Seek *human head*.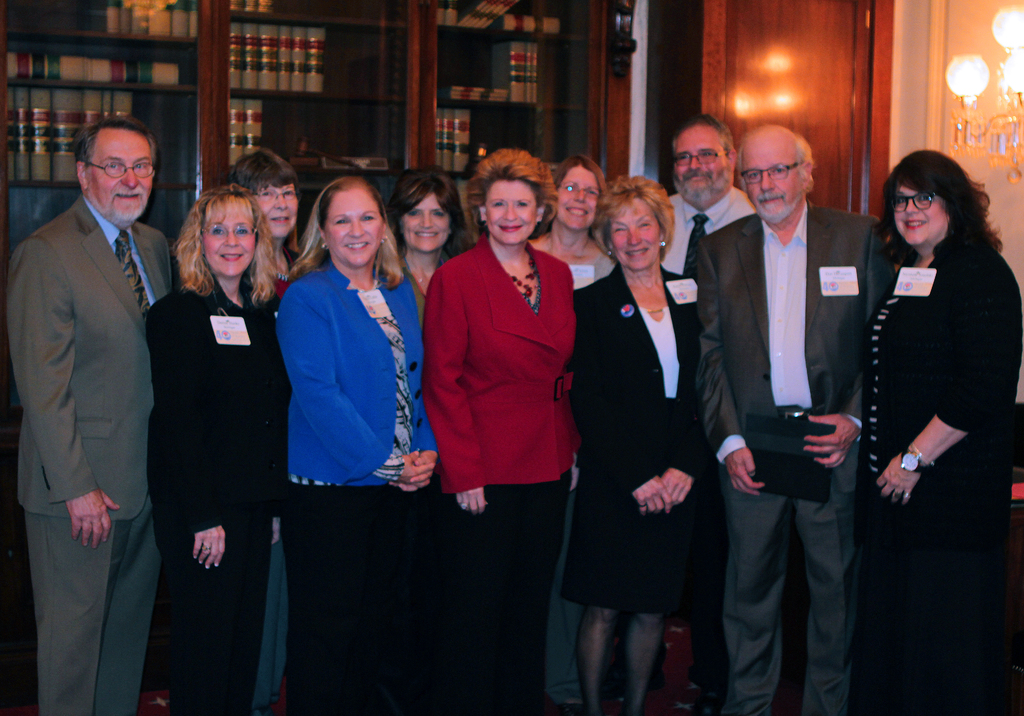
(x1=387, y1=169, x2=461, y2=256).
